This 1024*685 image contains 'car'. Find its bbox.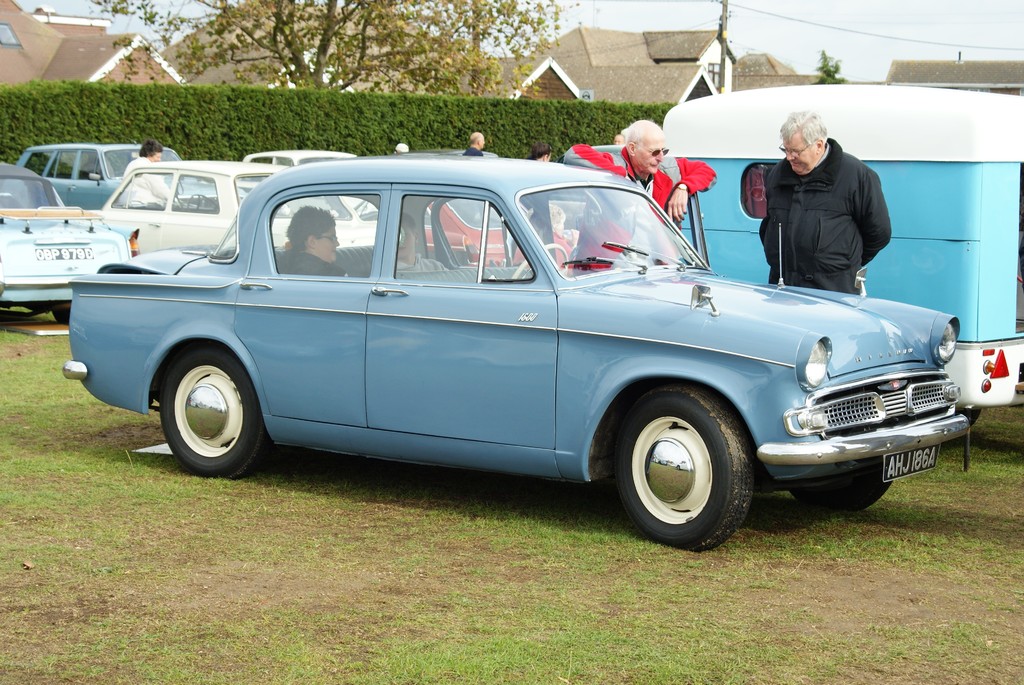
region(245, 145, 359, 216).
